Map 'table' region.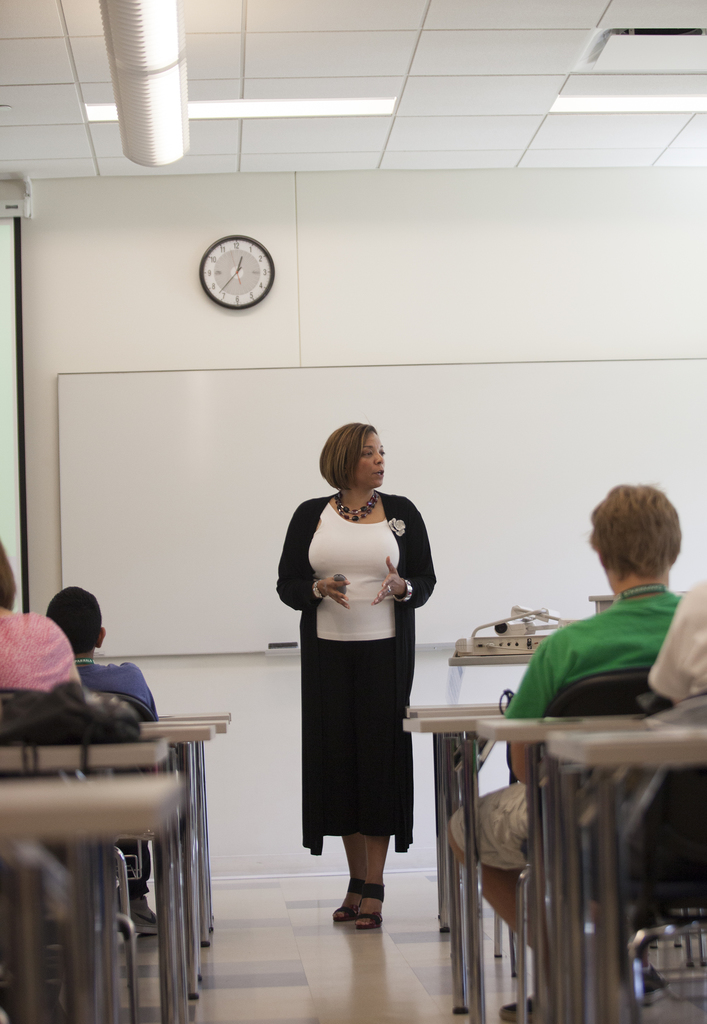
Mapped to box=[547, 725, 706, 1023].
